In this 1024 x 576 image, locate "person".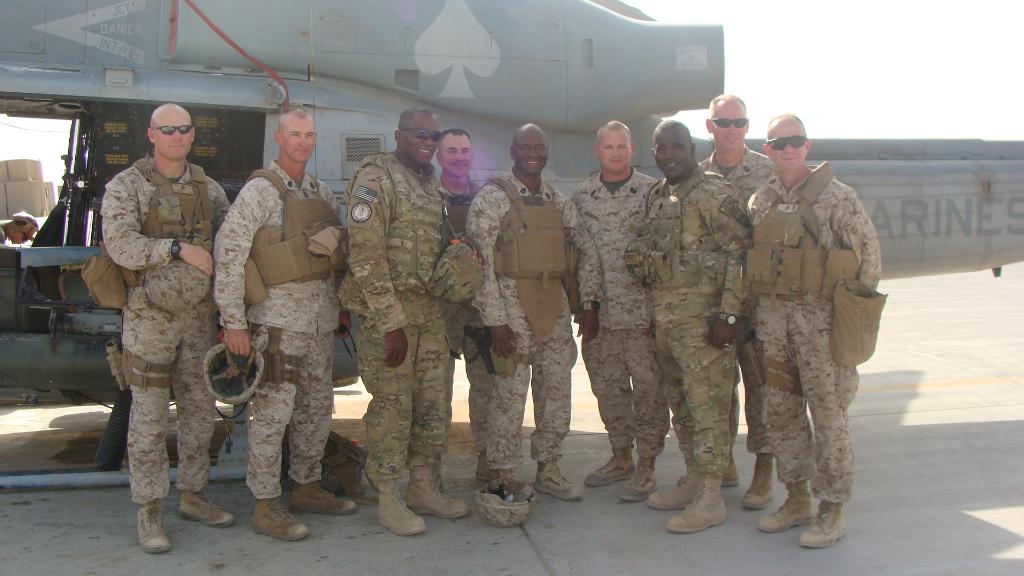
Bounding box: [left=461, top=116, right=607, bottom=511].
